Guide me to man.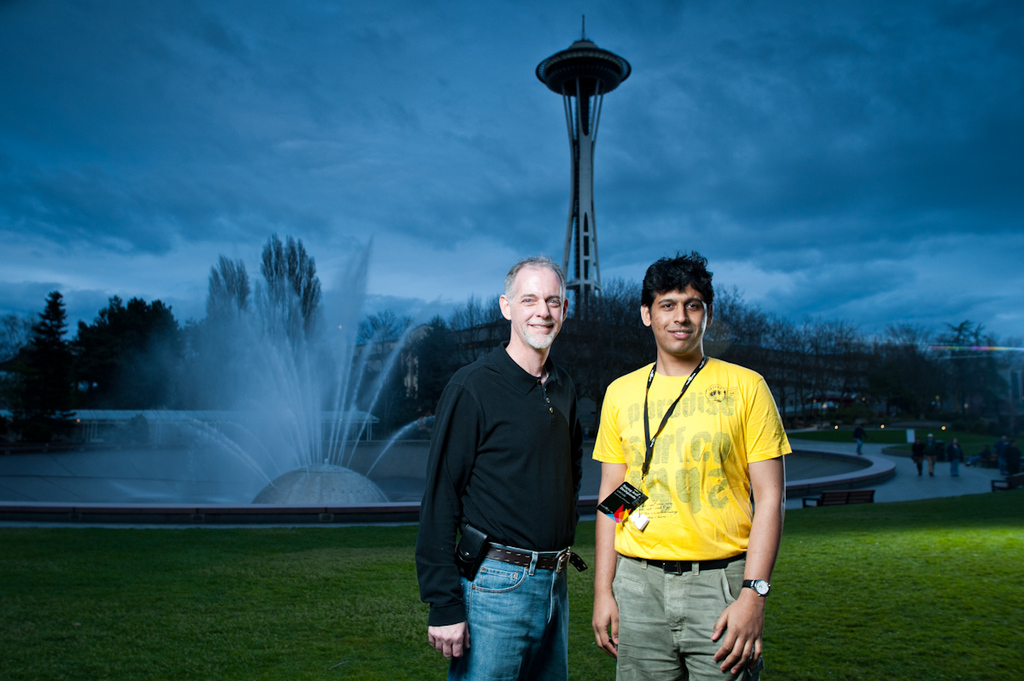
Guidance: region(419, 252, 617, 676).
